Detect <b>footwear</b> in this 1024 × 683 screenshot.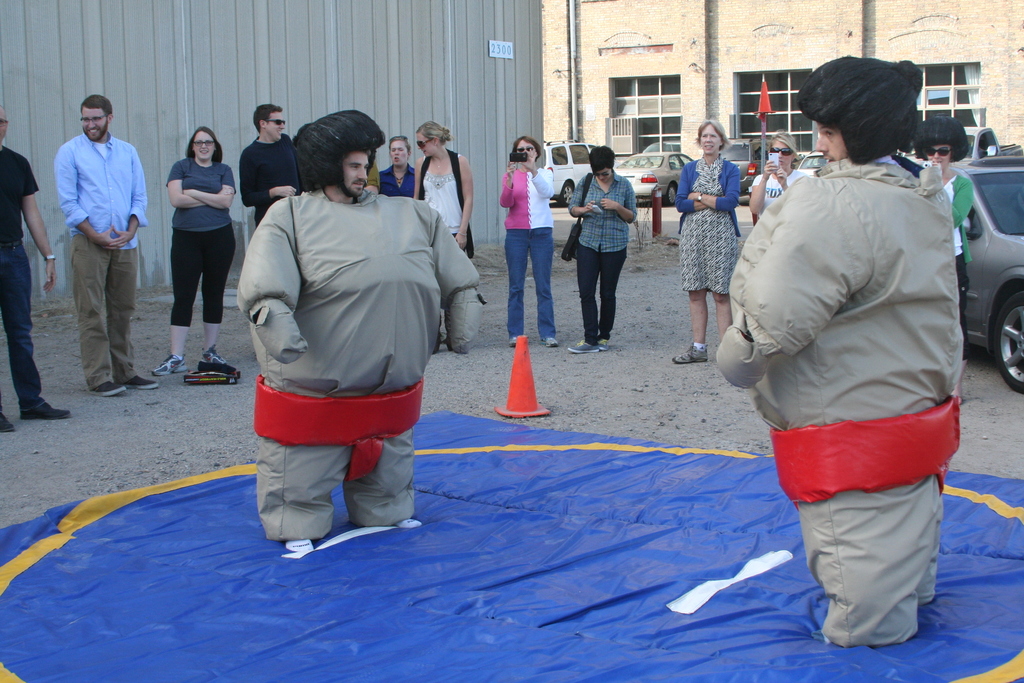
Detection: box(508, 336, 516, 345).
